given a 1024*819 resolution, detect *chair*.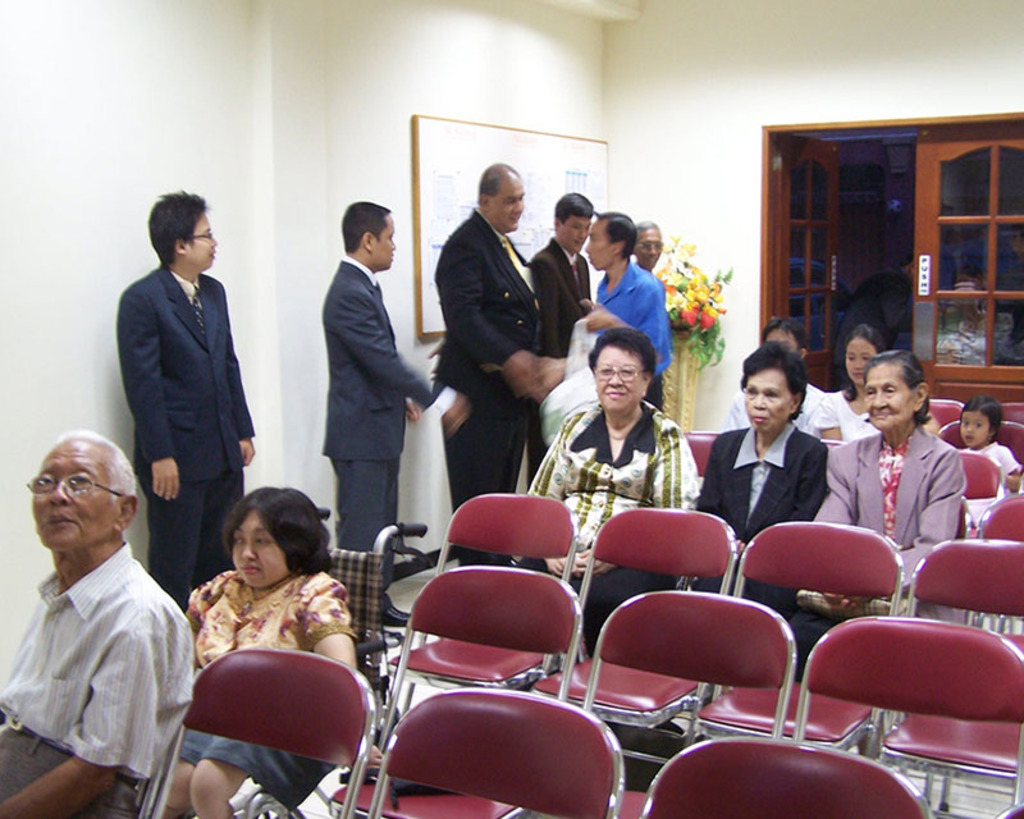
(left=794, top=616, right=1023, bottom=818).
